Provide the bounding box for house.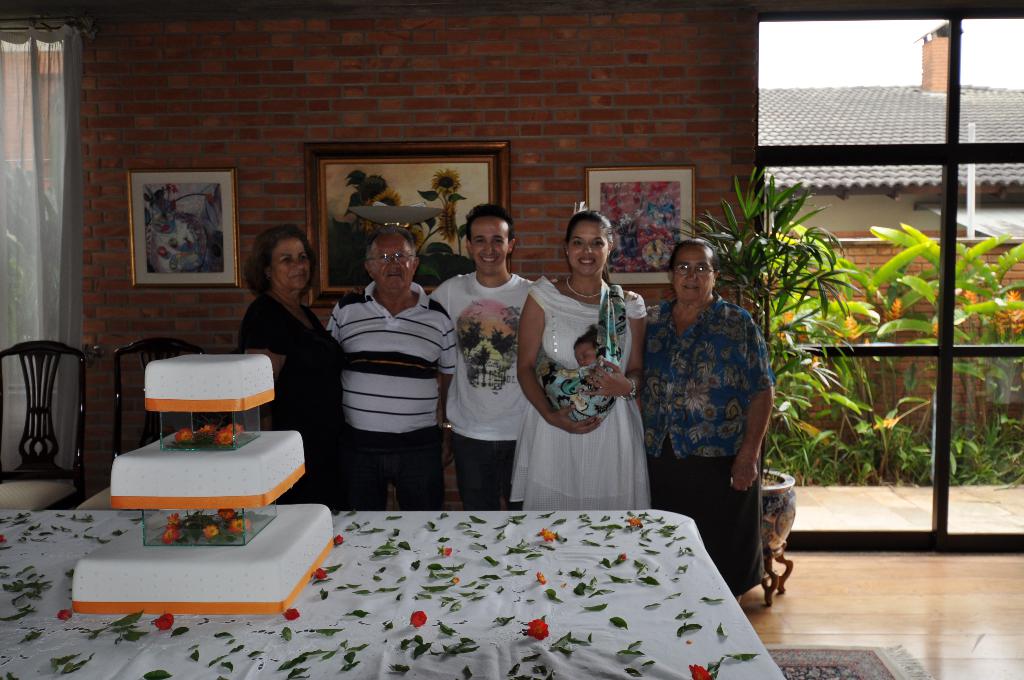
<region>0, 0, 1021, 679</region>.
